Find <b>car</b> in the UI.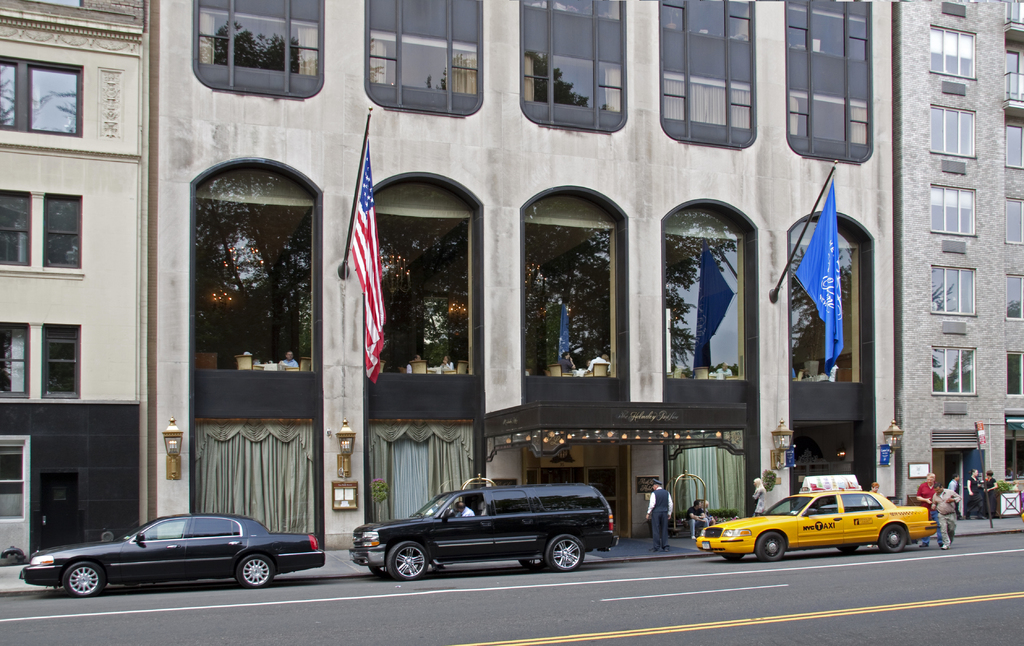
UI element at [17, 509, 329, 601].
